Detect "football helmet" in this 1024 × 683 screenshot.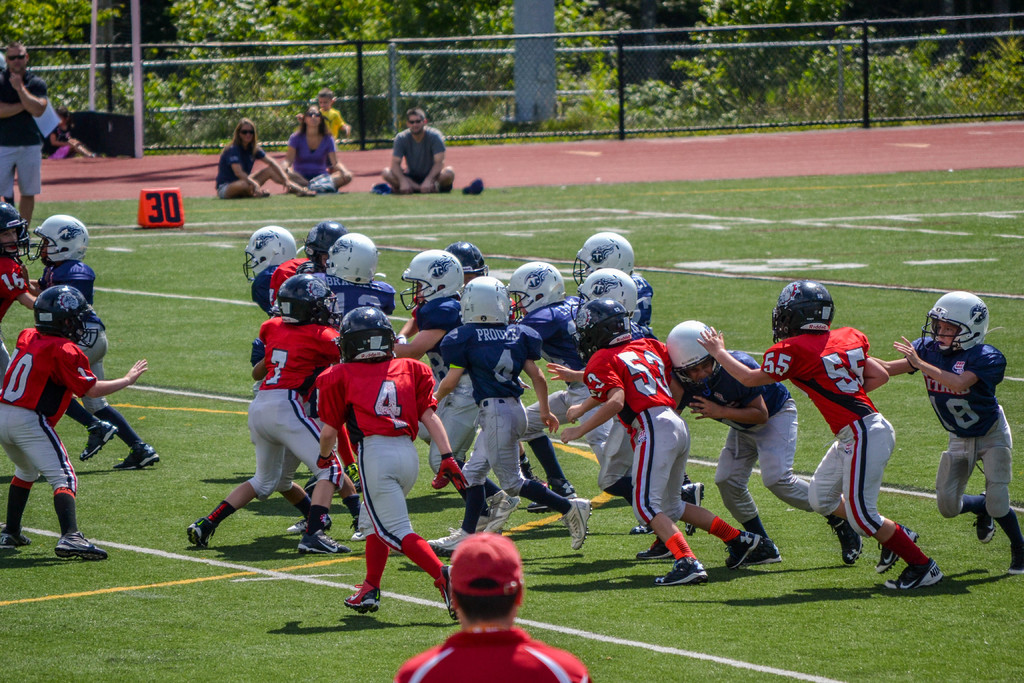
Detection: <bbox>392, 248, 468, 313</bbox>.
